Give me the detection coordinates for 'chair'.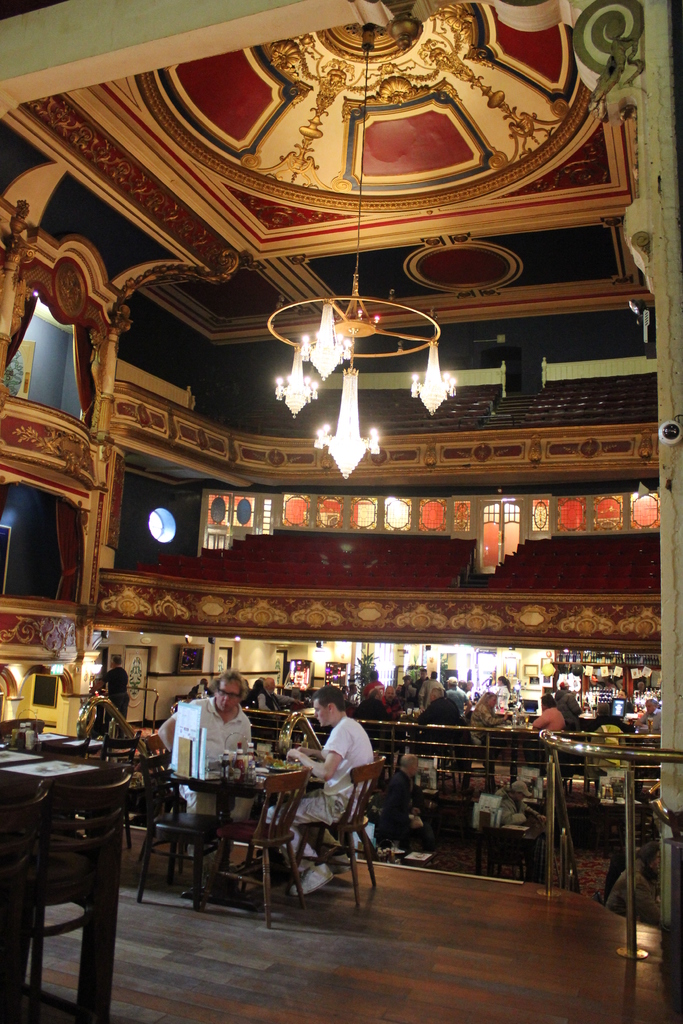
291/746/385/913.
